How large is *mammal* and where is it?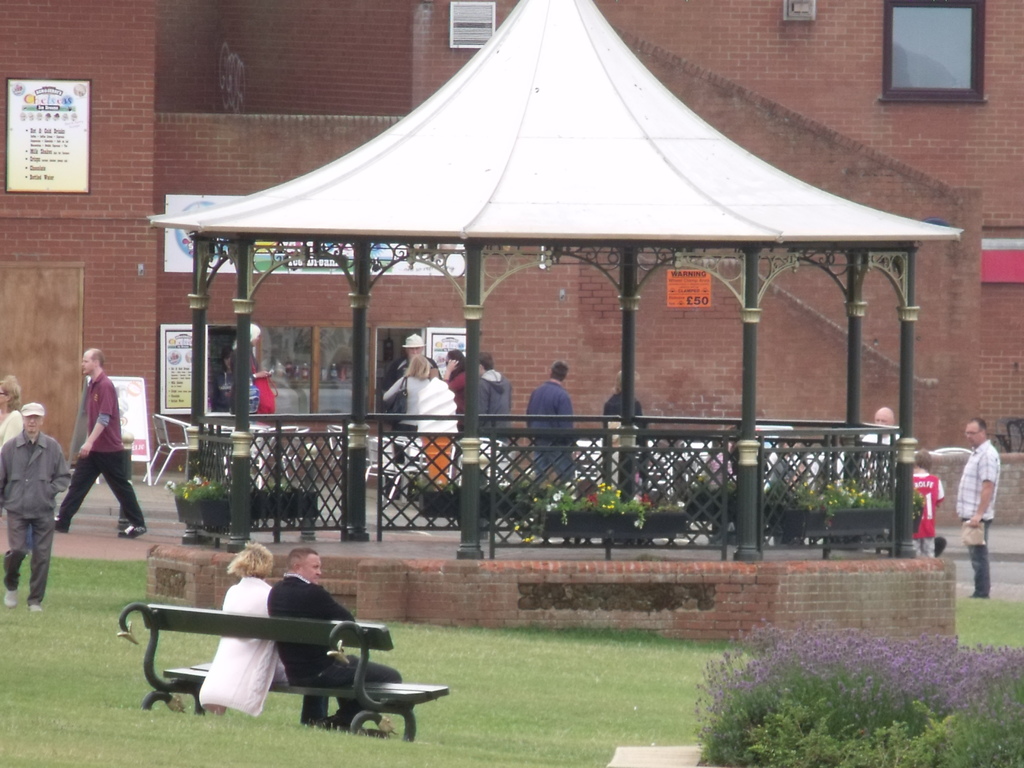
Bounding box: (442,347,472,421).
